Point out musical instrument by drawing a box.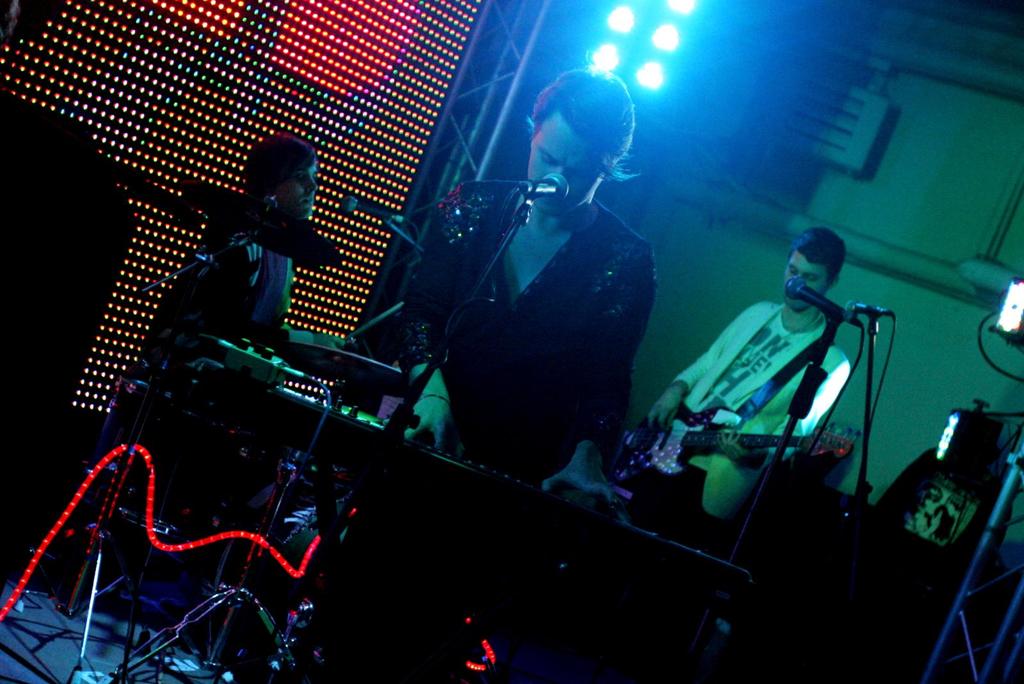
[596,396,861,489].
